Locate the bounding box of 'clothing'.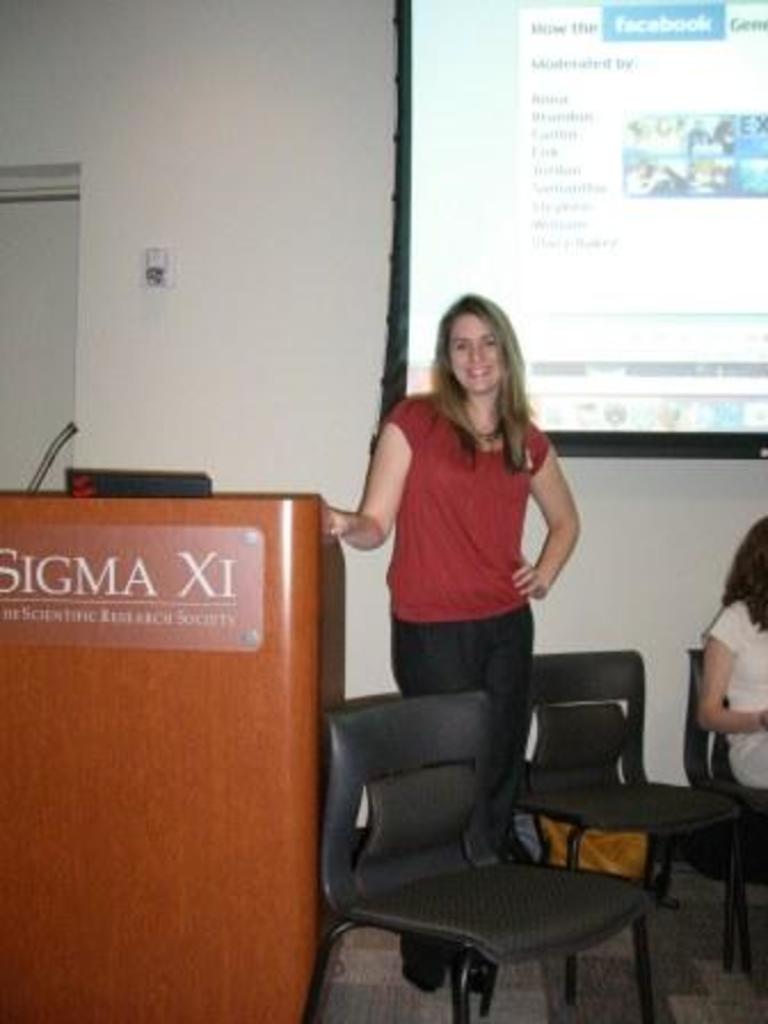
Bounding box: detection(686, 603, 766, 816).
